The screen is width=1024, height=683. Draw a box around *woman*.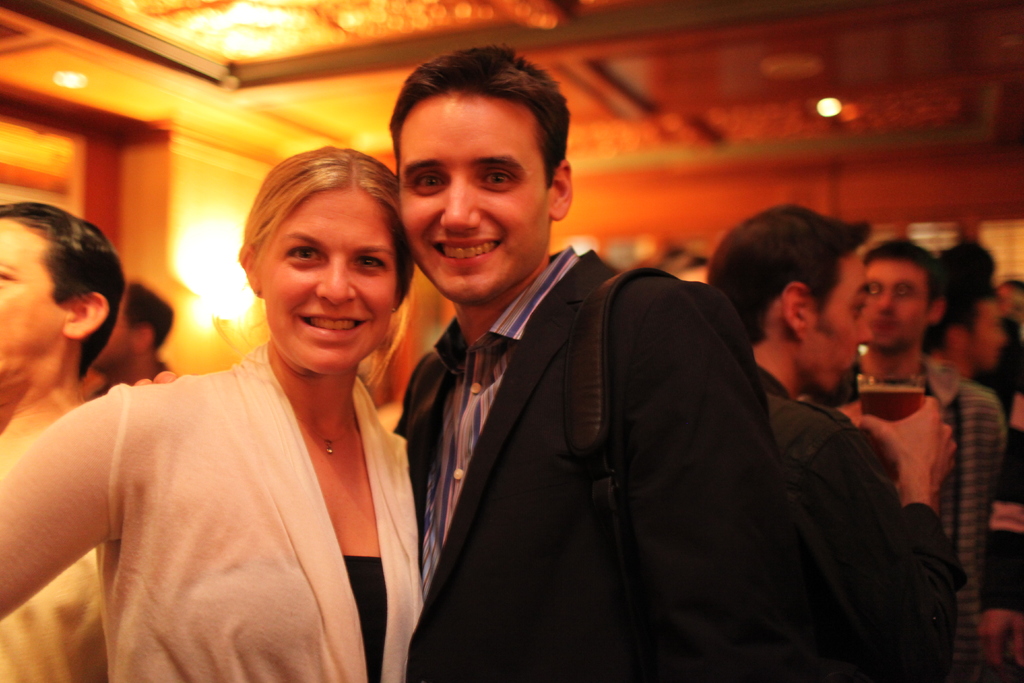
(x1=42, y1=129, x2=467, y2=673).
